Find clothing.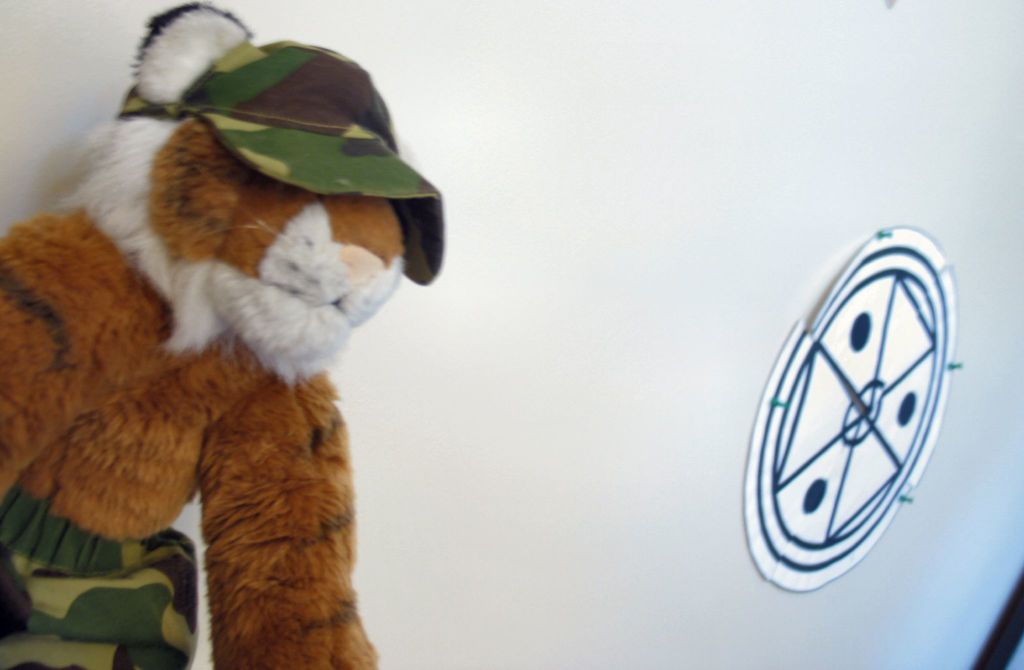
bbox(0, 0, 462, 669).
